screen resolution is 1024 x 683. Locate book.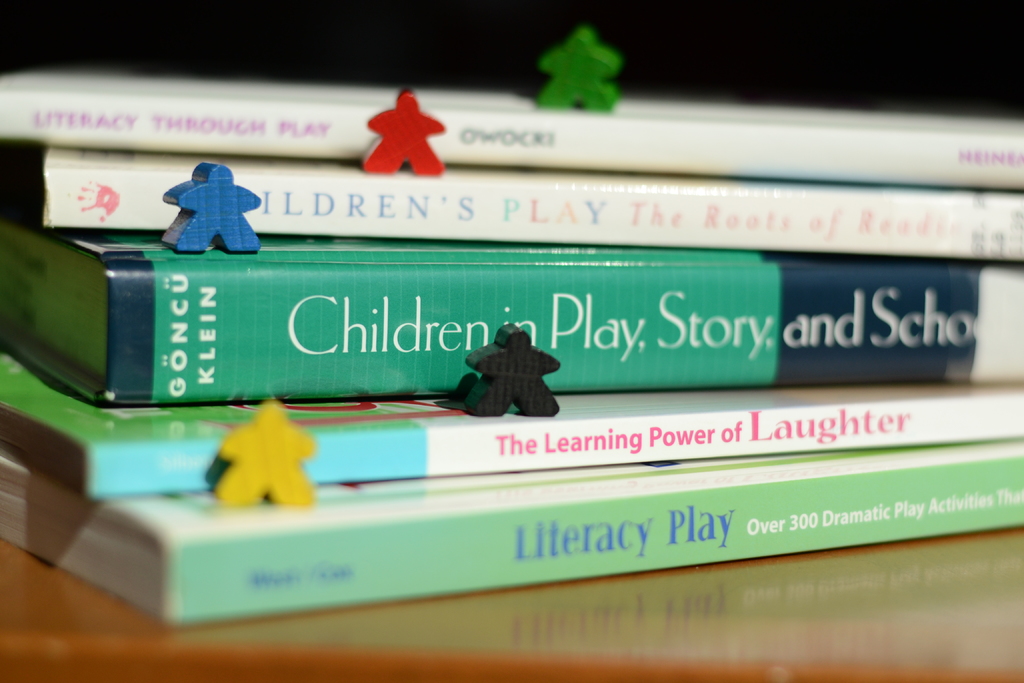
<region>0, 63, 1023, 186</region>.
